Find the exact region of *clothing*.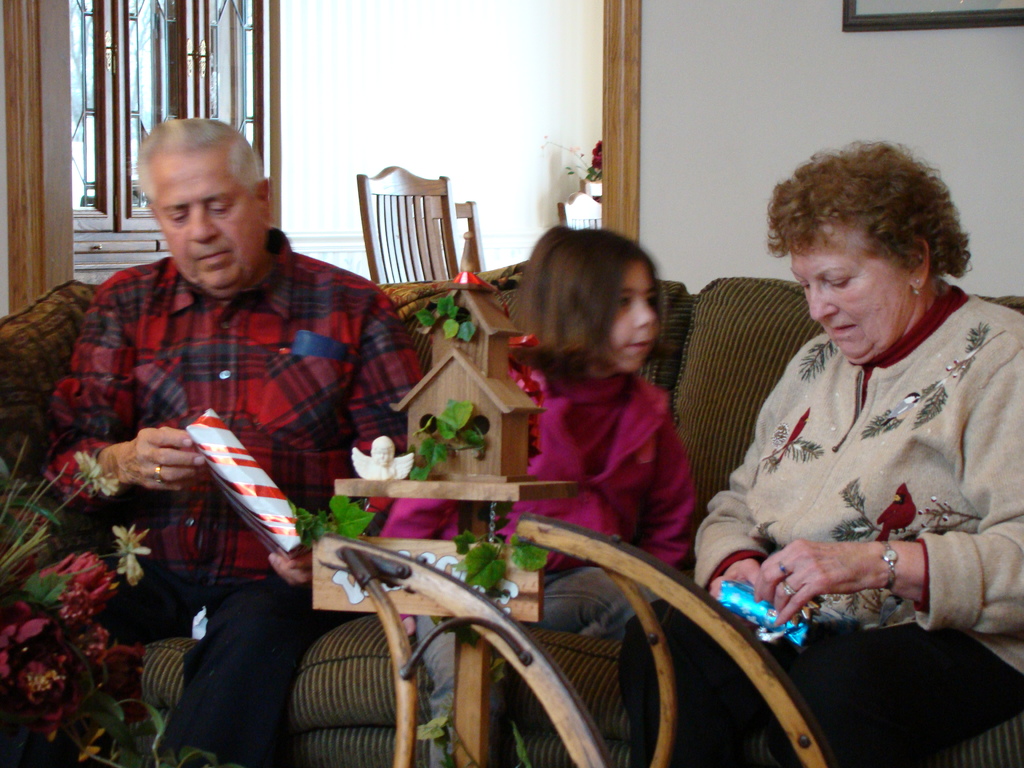
Exact region: <box>368,336,696,767</box>.
